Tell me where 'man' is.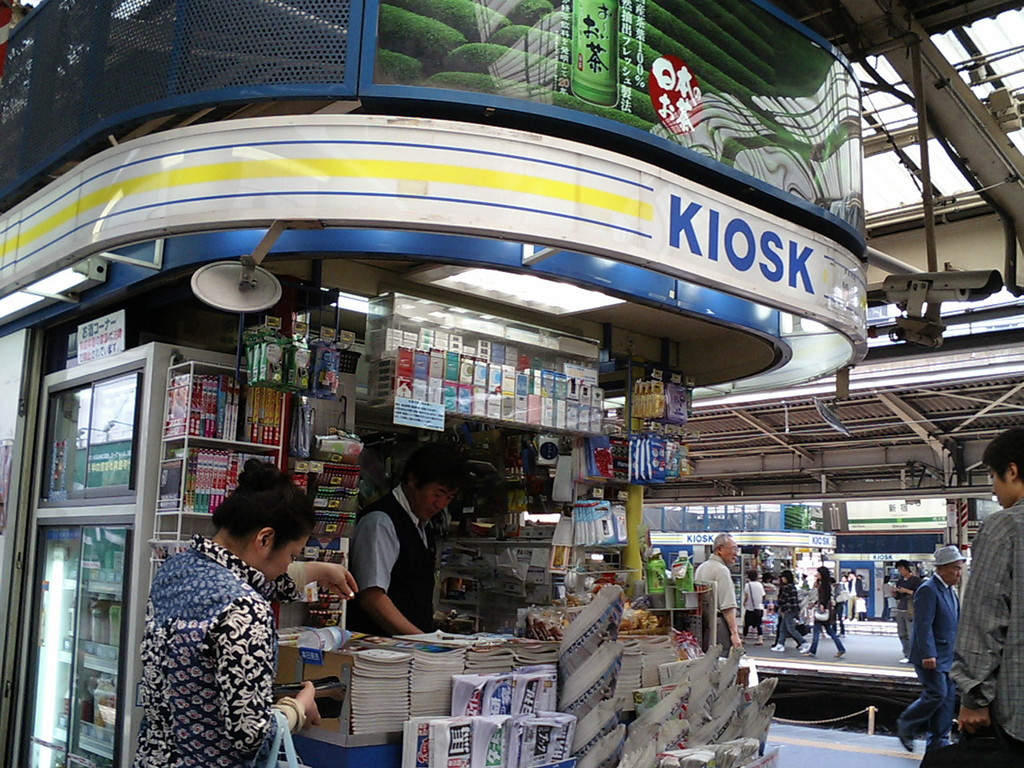
'man' is at <bbox>891, 545, 967, 757</bbox>.
